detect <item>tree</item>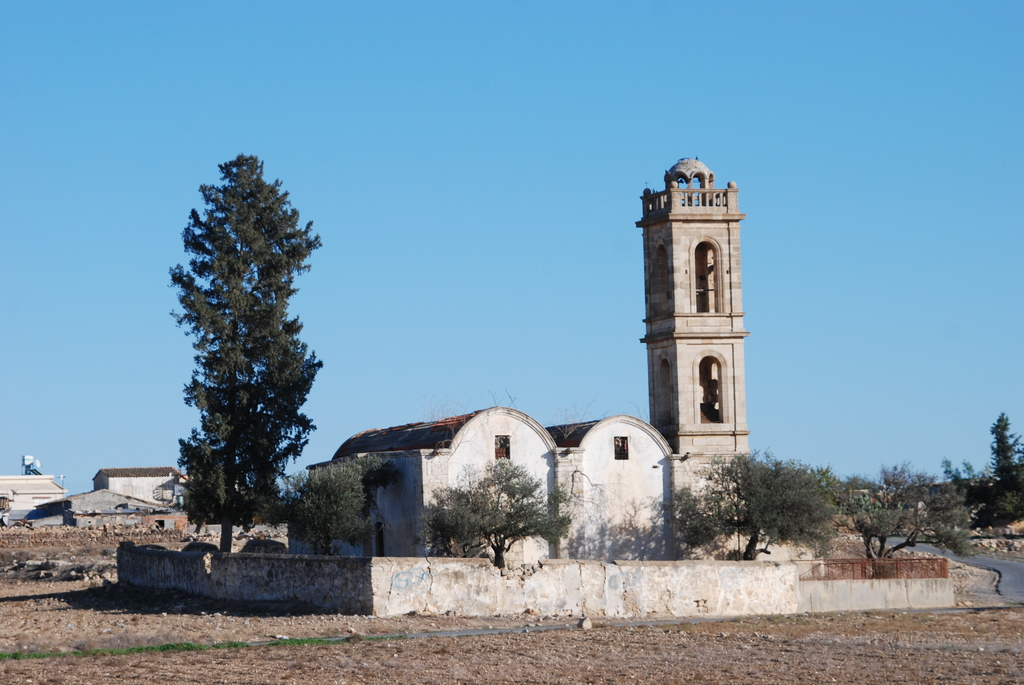
846, 465, 984, 574
